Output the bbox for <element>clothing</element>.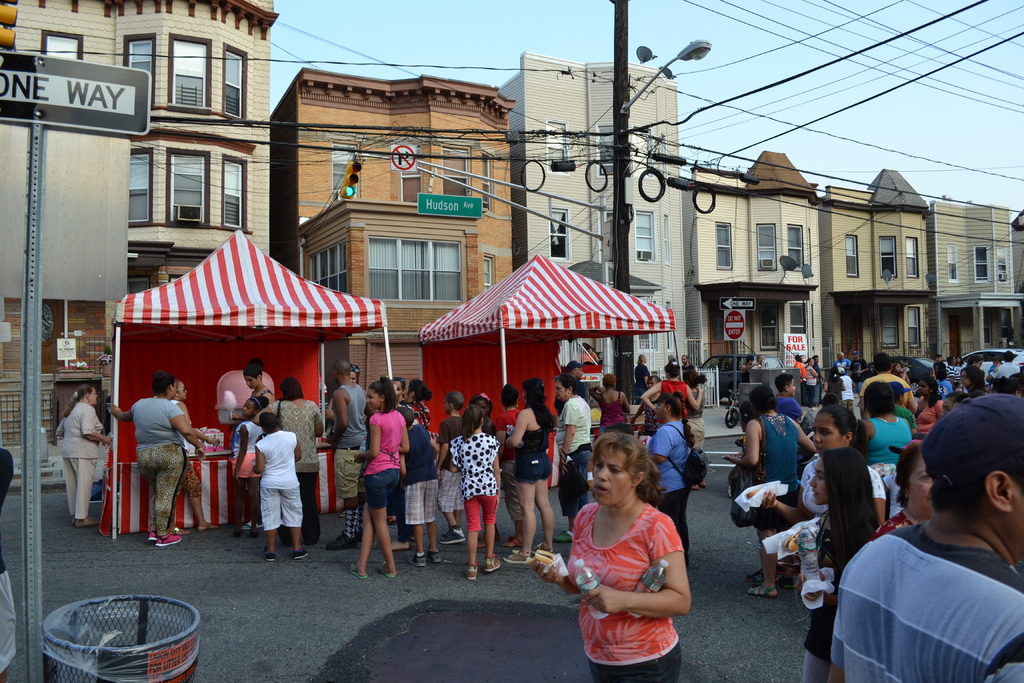
{"x1": 164, "y1": 402, "x2": 196, "y2": 502}.
